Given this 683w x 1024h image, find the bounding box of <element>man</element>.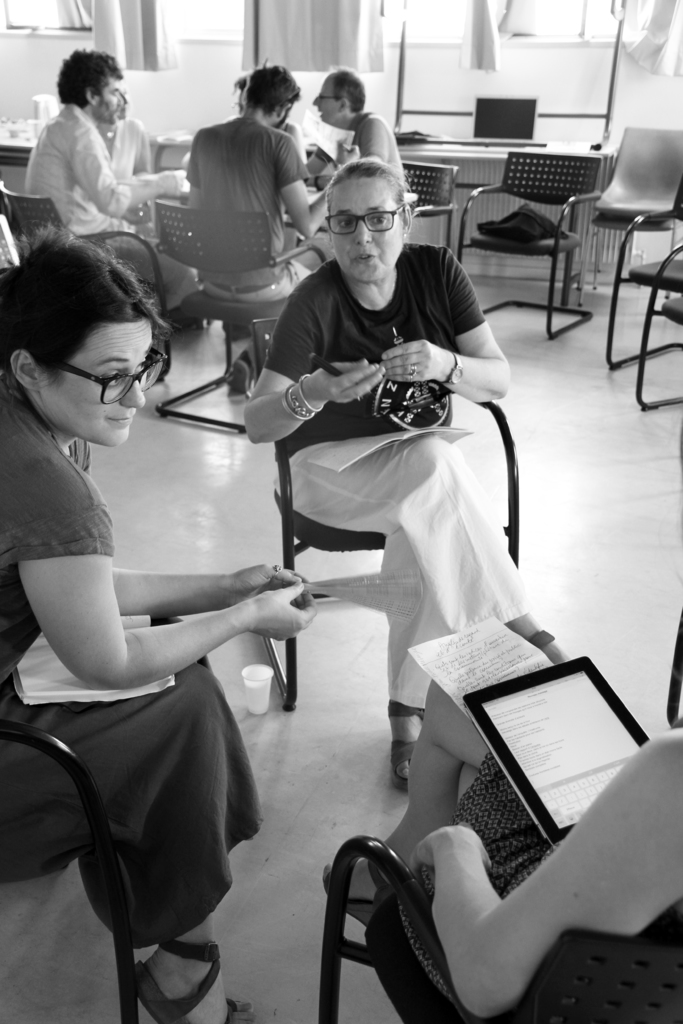
317,68,407,186.
